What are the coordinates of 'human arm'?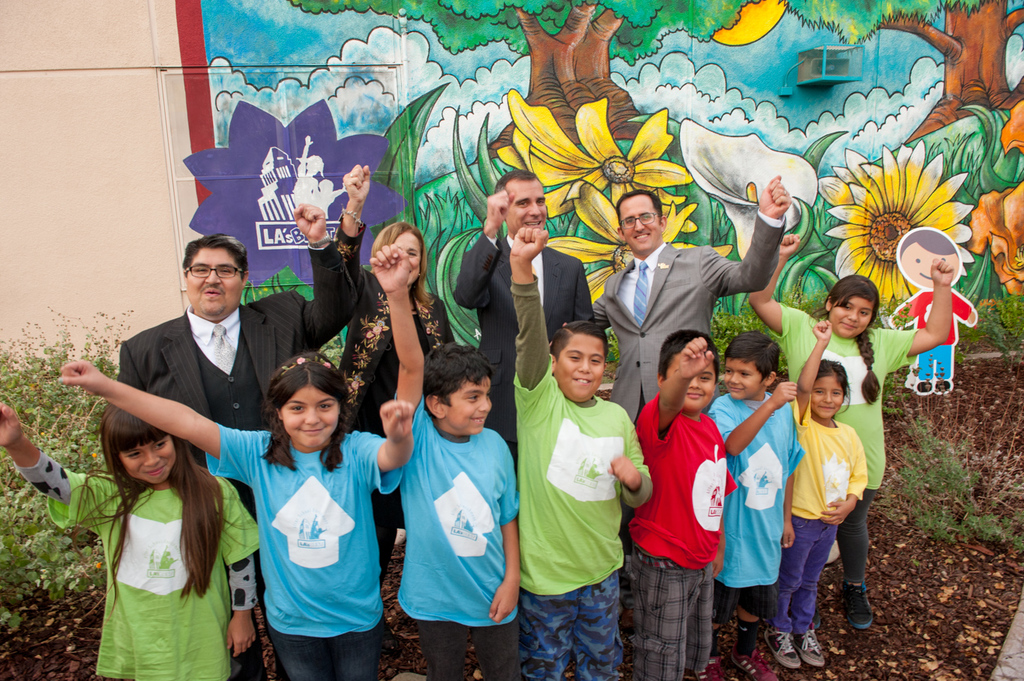
x1=876 y1=253 x2=954 y2=360.
